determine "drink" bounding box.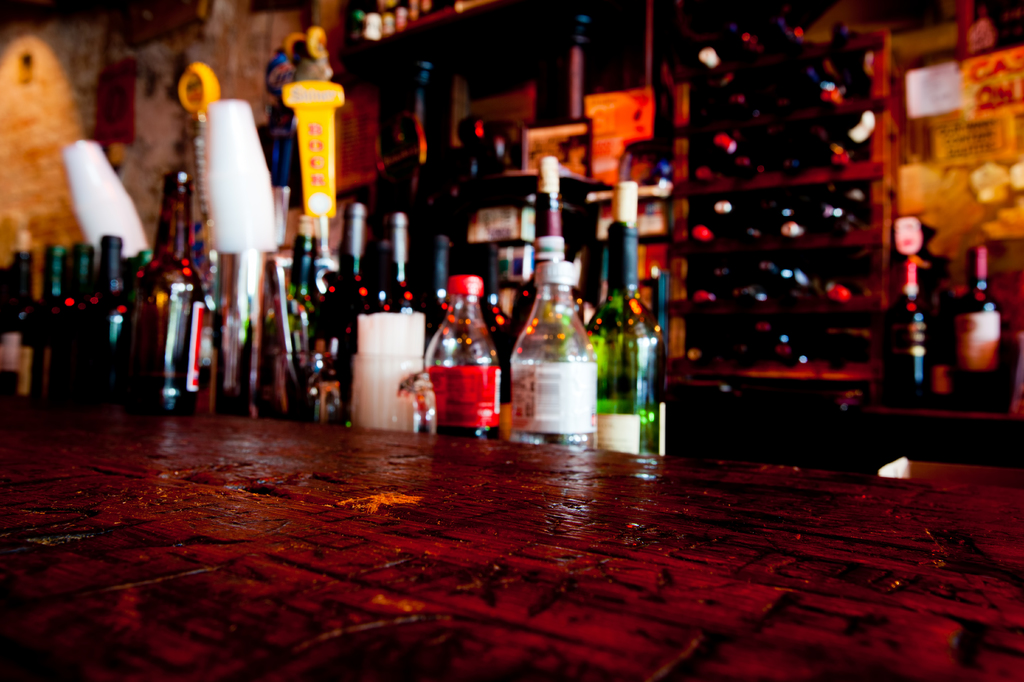
Determined: [883, 255, 931, 408].
